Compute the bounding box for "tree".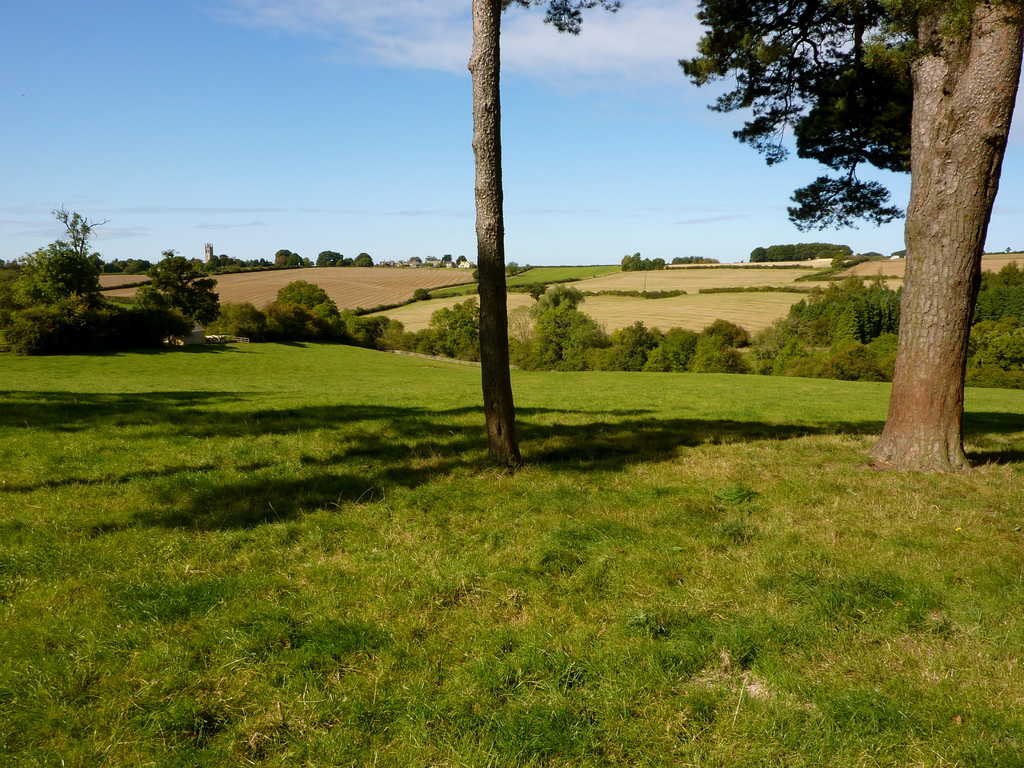
box(470, 0, 621, 473).
